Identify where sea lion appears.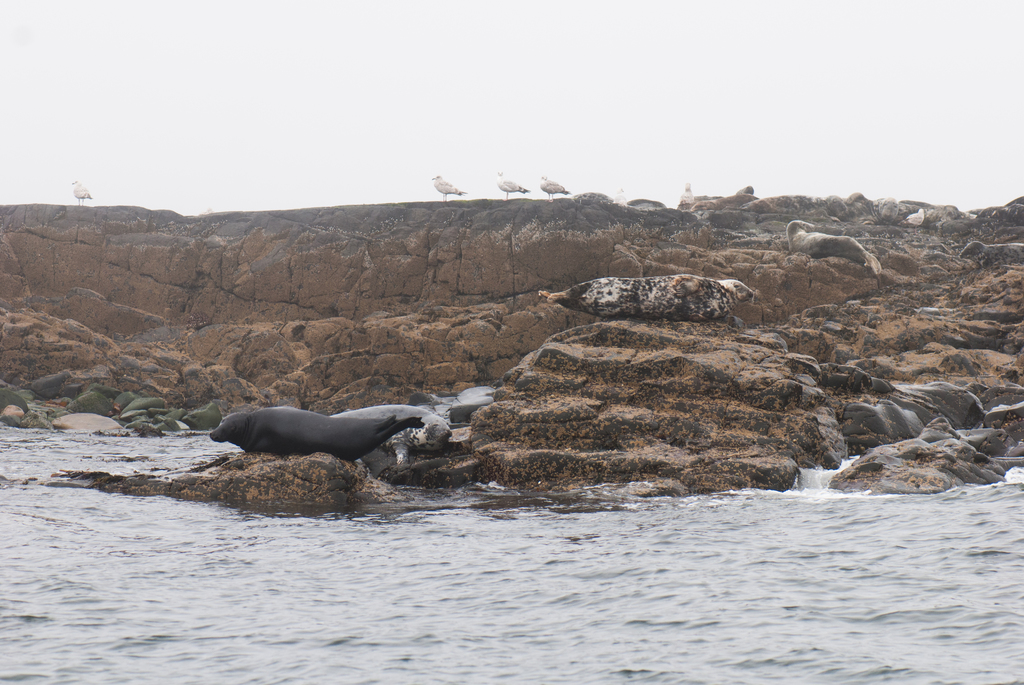
Appears at crop(536, 275, 755, 313).
